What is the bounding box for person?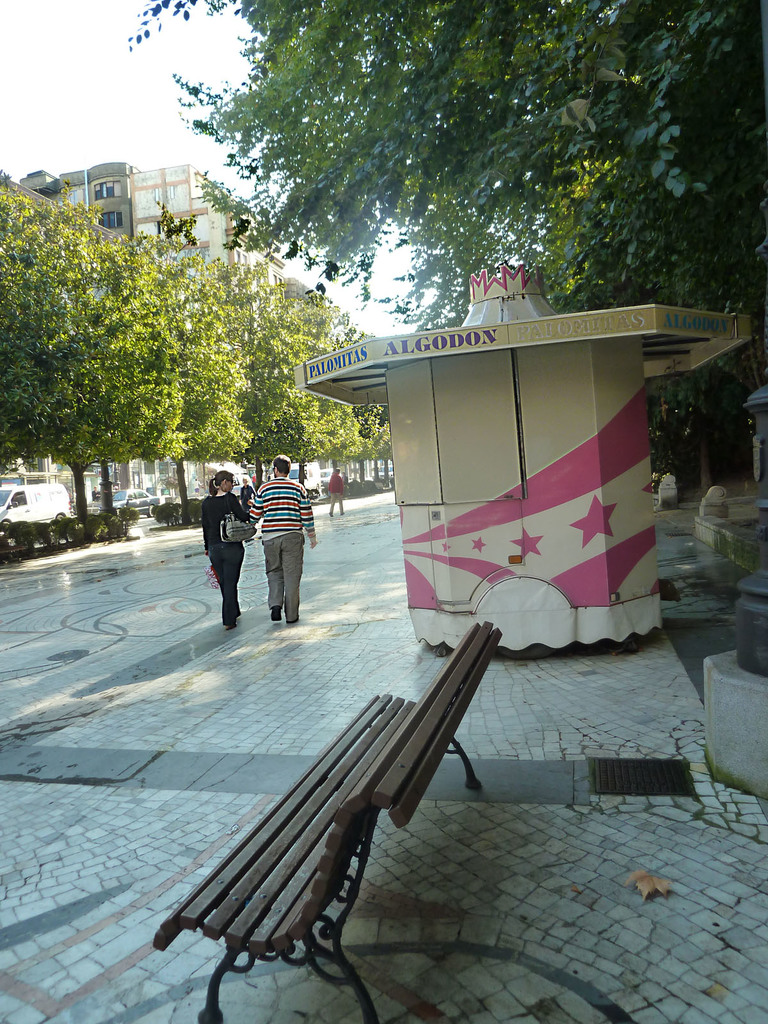
box=[324, 466, 349, 520].
